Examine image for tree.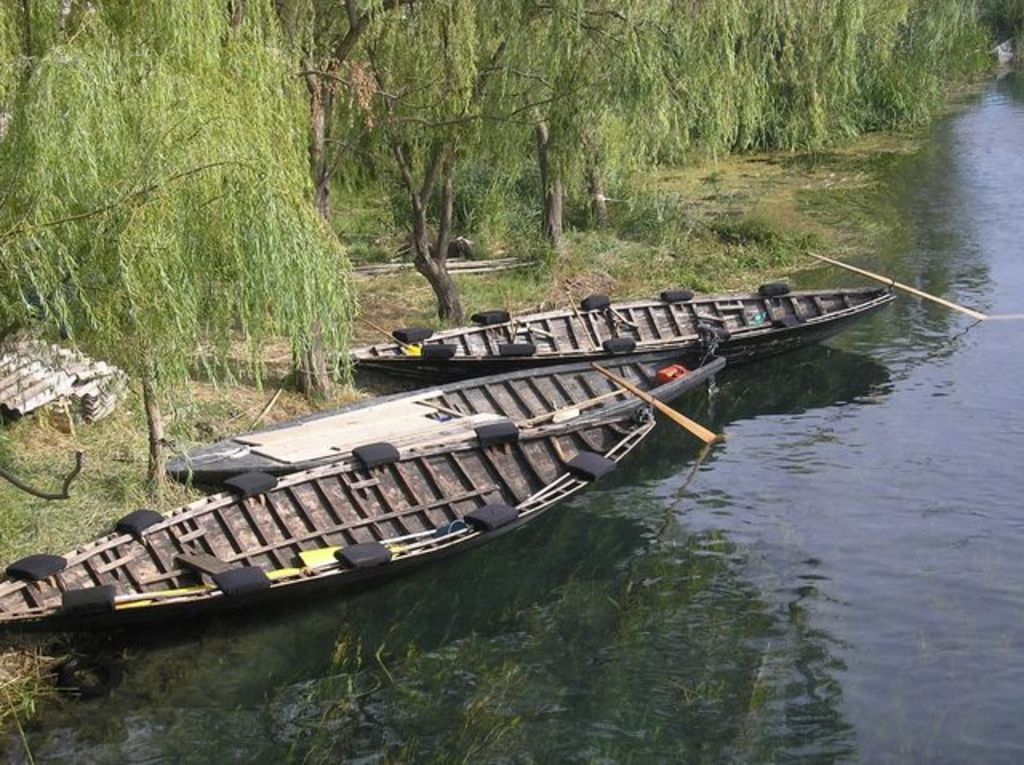
Examination result: detection(189, 0, 510, 224).
